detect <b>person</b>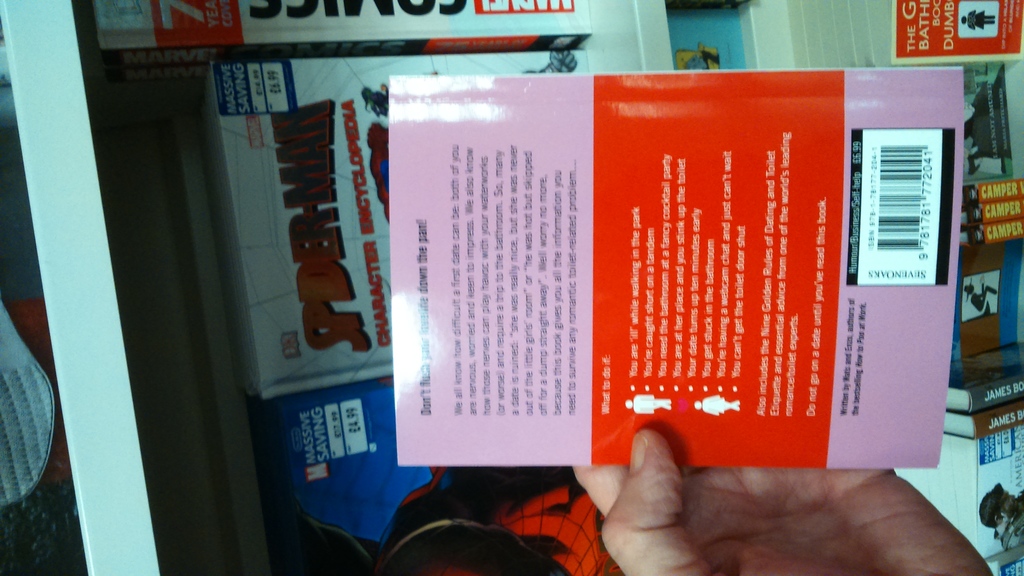
box=[977, 484, 1023, 541]
